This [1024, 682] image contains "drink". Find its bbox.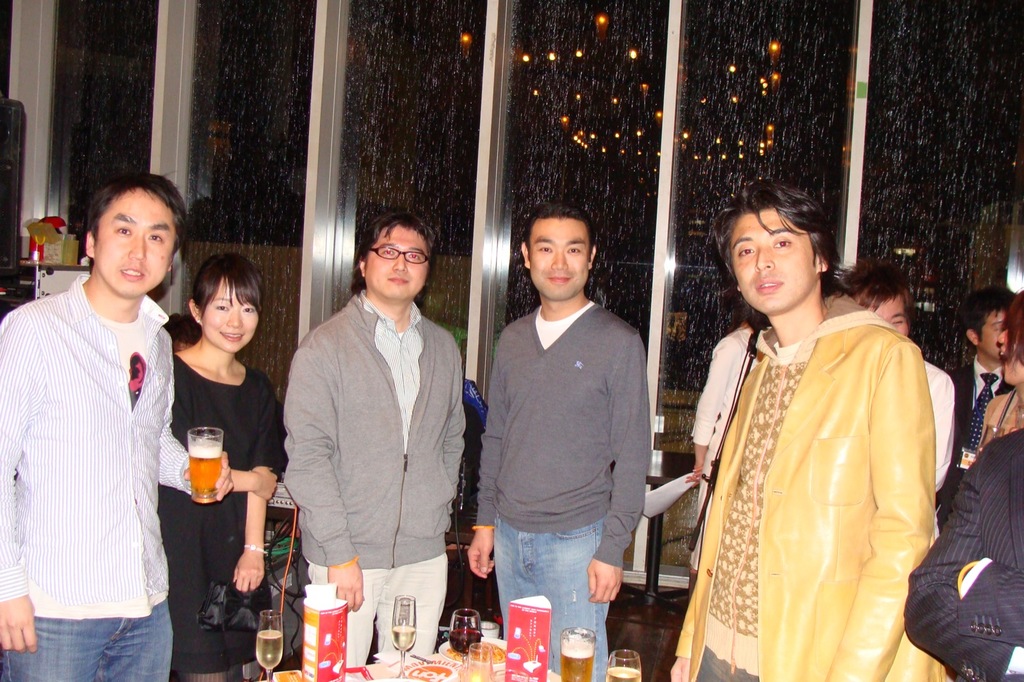
x1=258, y1=630, x2=287, y2=665.
